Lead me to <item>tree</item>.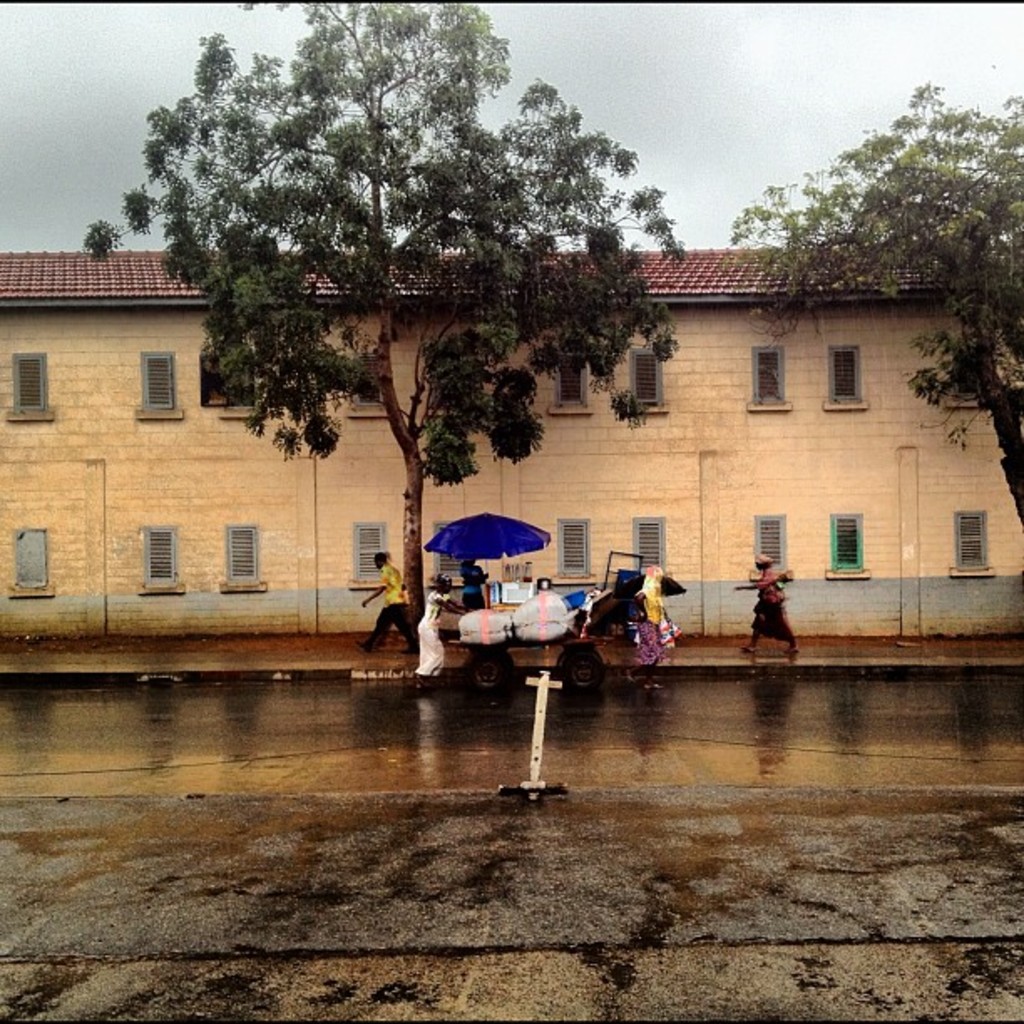
Lead to region(735, 80, 1022, 517).
